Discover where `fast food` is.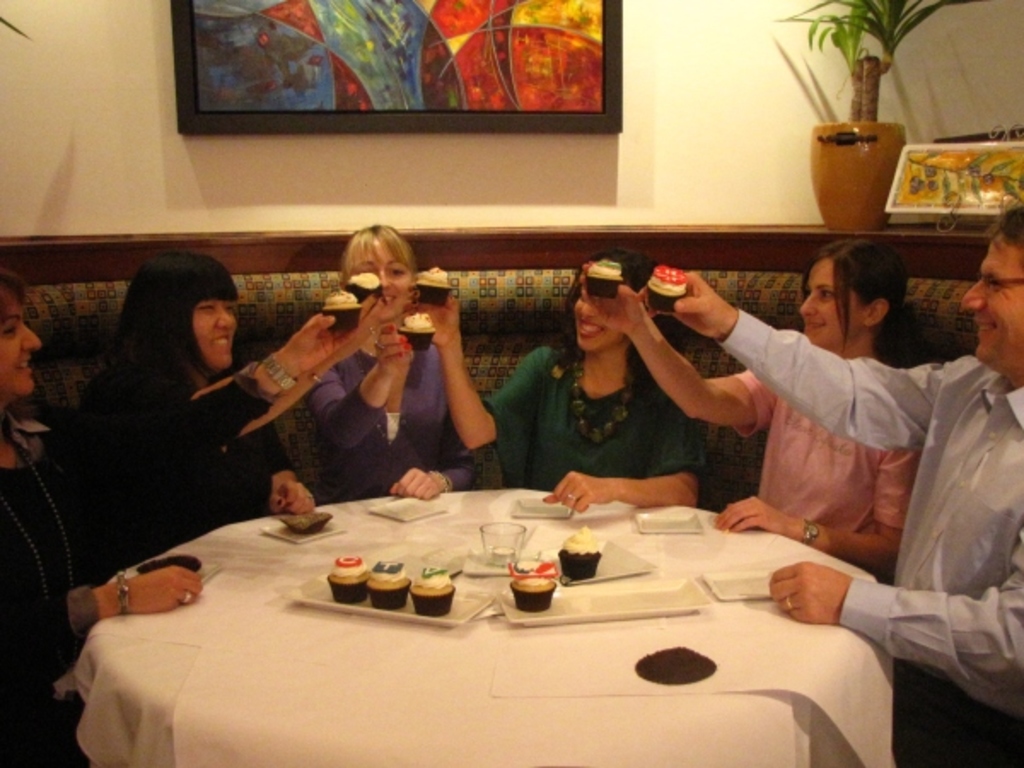
Discovered at {"x1": 406, "y1": 563, "x2": 457, "y2": 616}.
